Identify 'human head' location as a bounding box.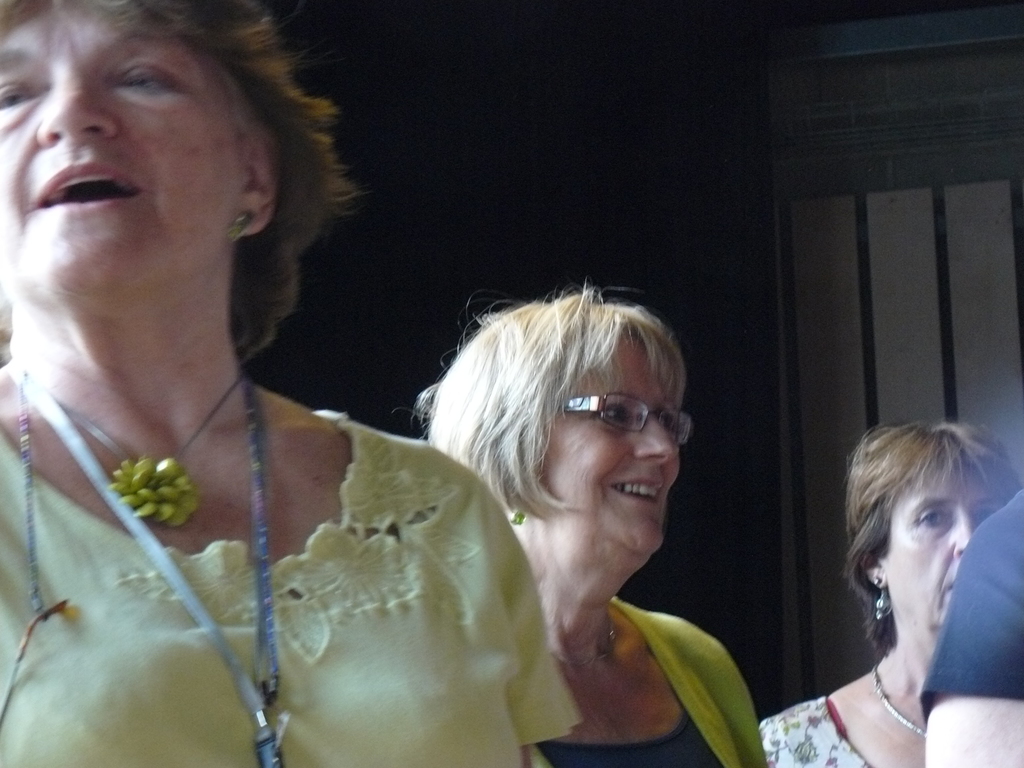
BBox(0, 0, 280, 325).
